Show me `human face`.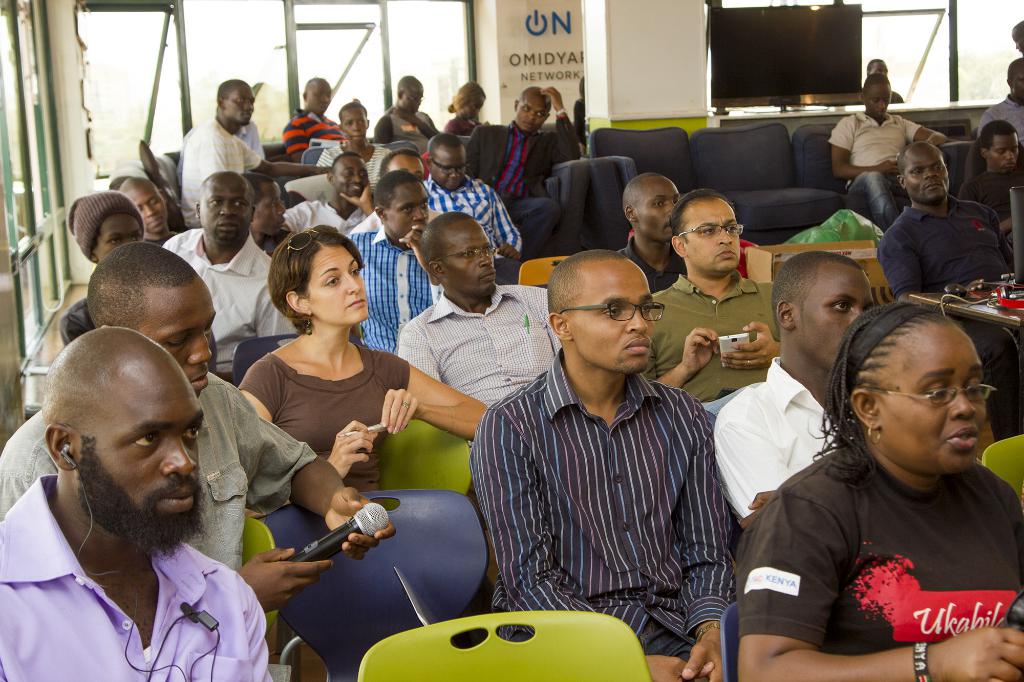
`human face` is here: bbox=[877, 337, 987, 475].
